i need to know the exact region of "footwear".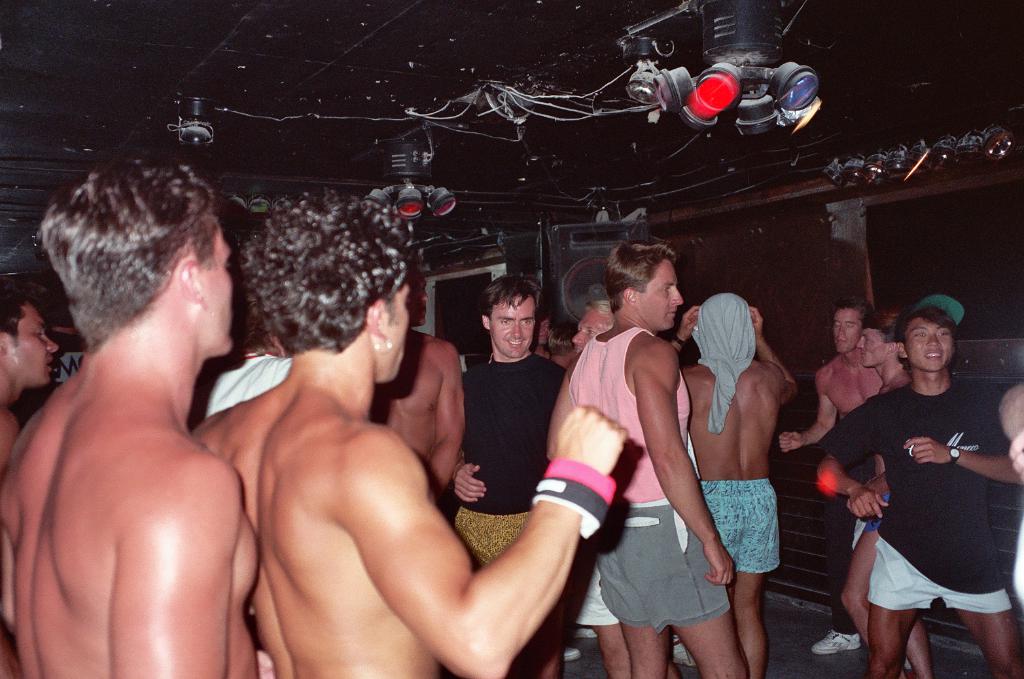
Region: <box>811,631,866,655</box>.
